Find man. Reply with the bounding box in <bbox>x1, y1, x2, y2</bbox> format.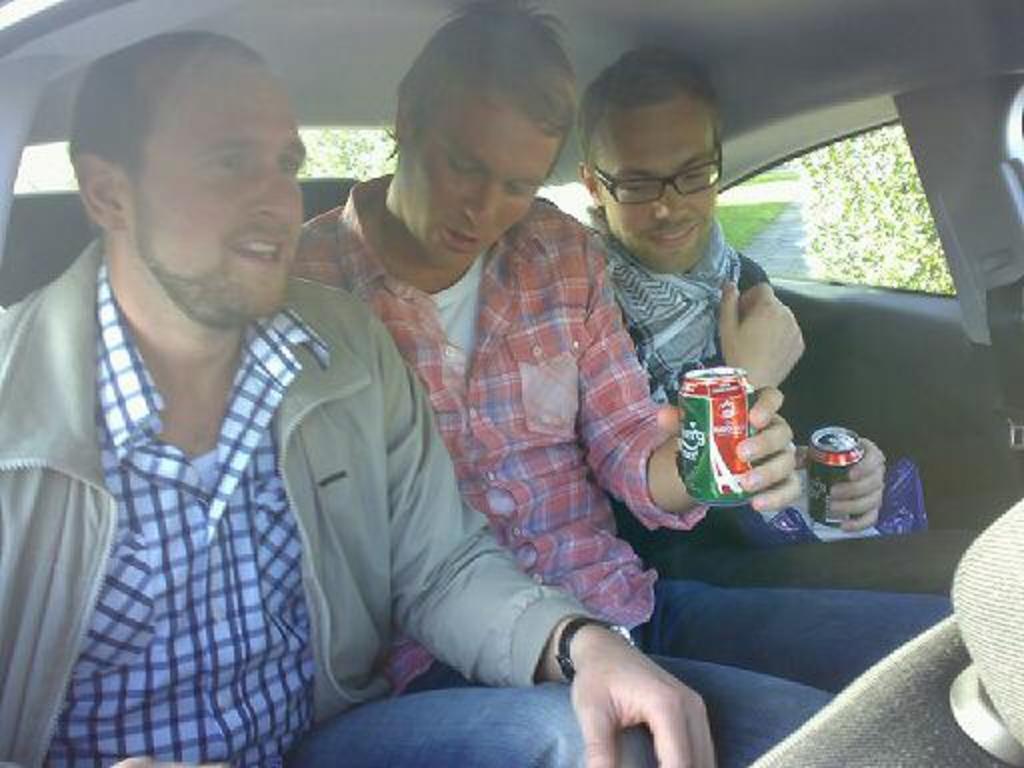
<bbox>0, 26, 722, 766</bbox>.
